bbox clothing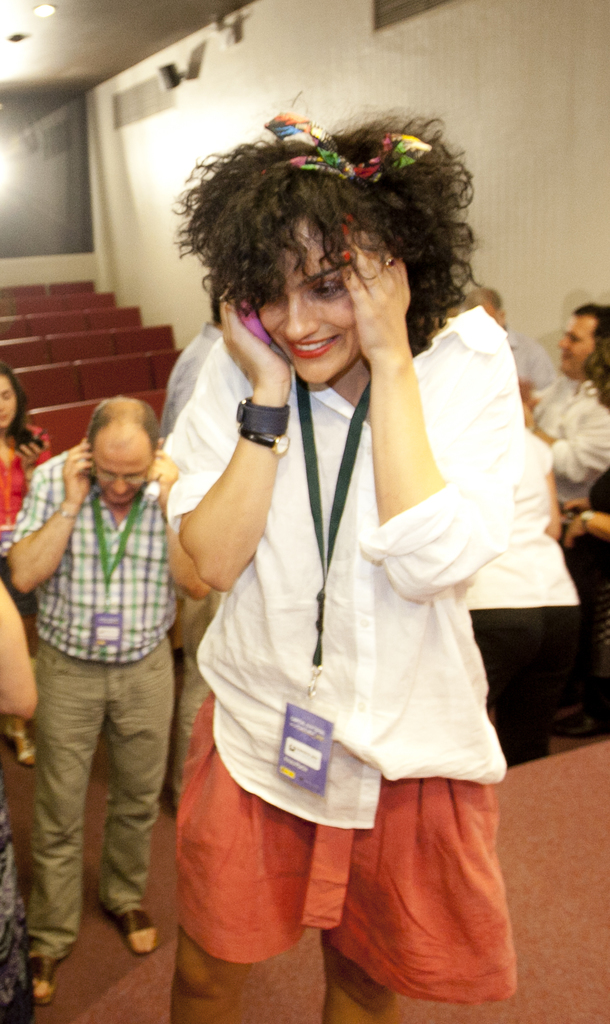
(513,335,561,397)
